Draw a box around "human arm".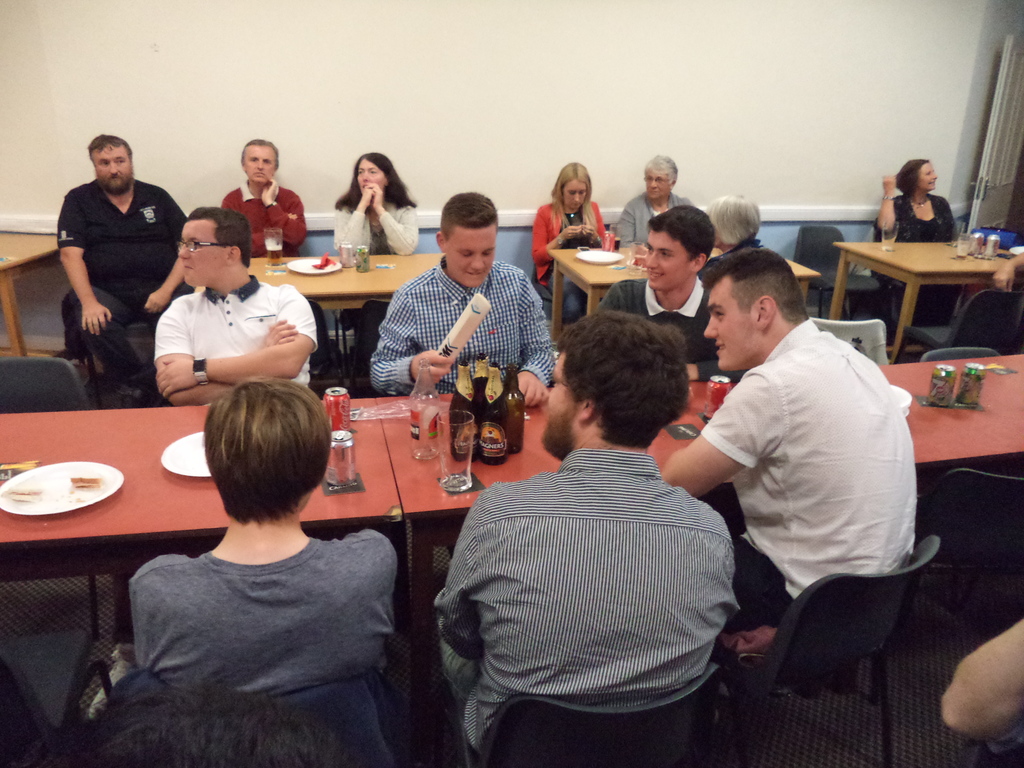
box=[620, 199, 643, 271].
